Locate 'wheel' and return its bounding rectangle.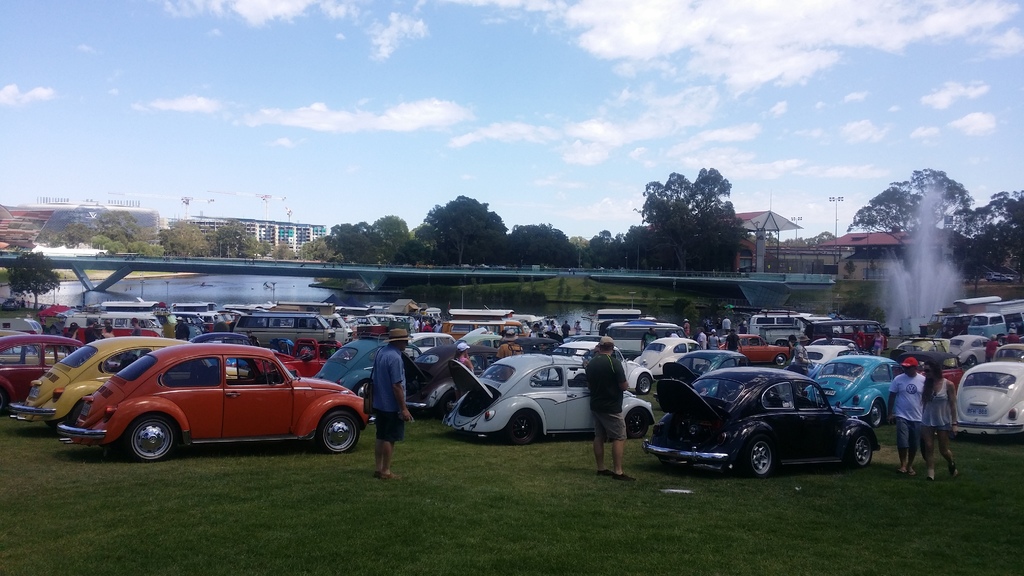
left=868, top=400, right=883, bottom=426.
